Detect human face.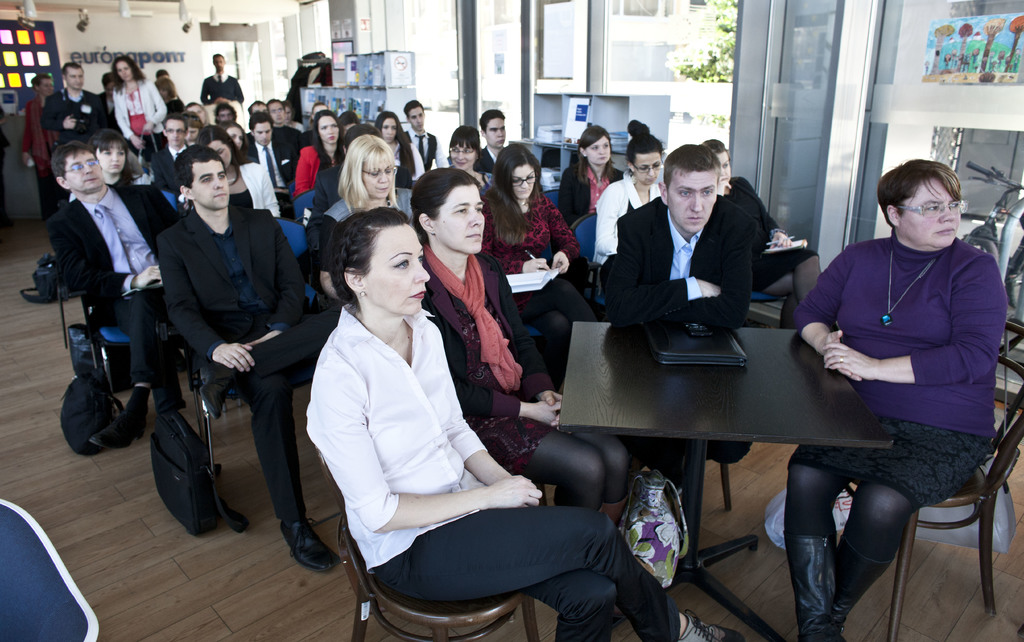
Detected at detection(167, 123, 182, 145).
